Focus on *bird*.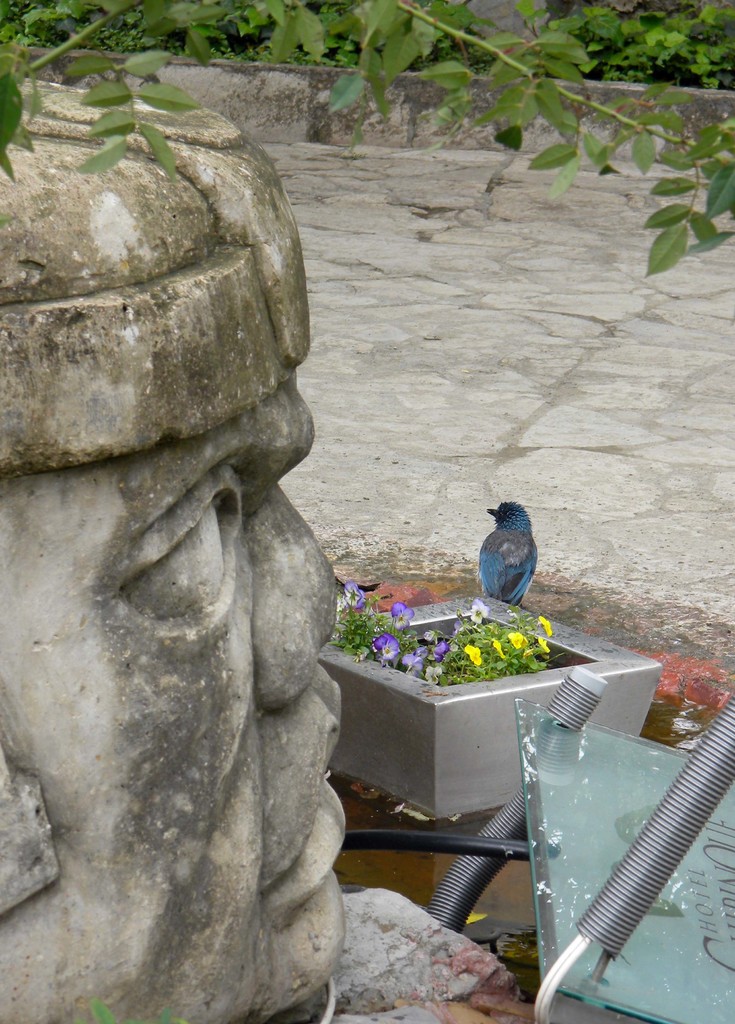
Focused at {"left": 475, "top": 496, "right": 550, "bottom": 598}.
